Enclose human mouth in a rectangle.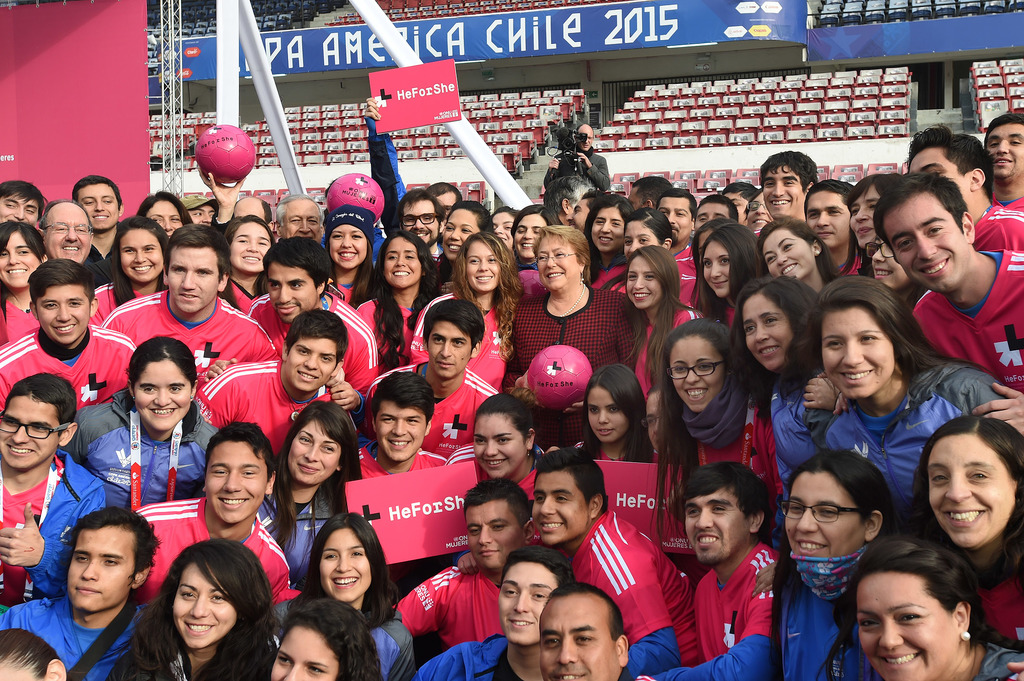
(508,616,535,629).
